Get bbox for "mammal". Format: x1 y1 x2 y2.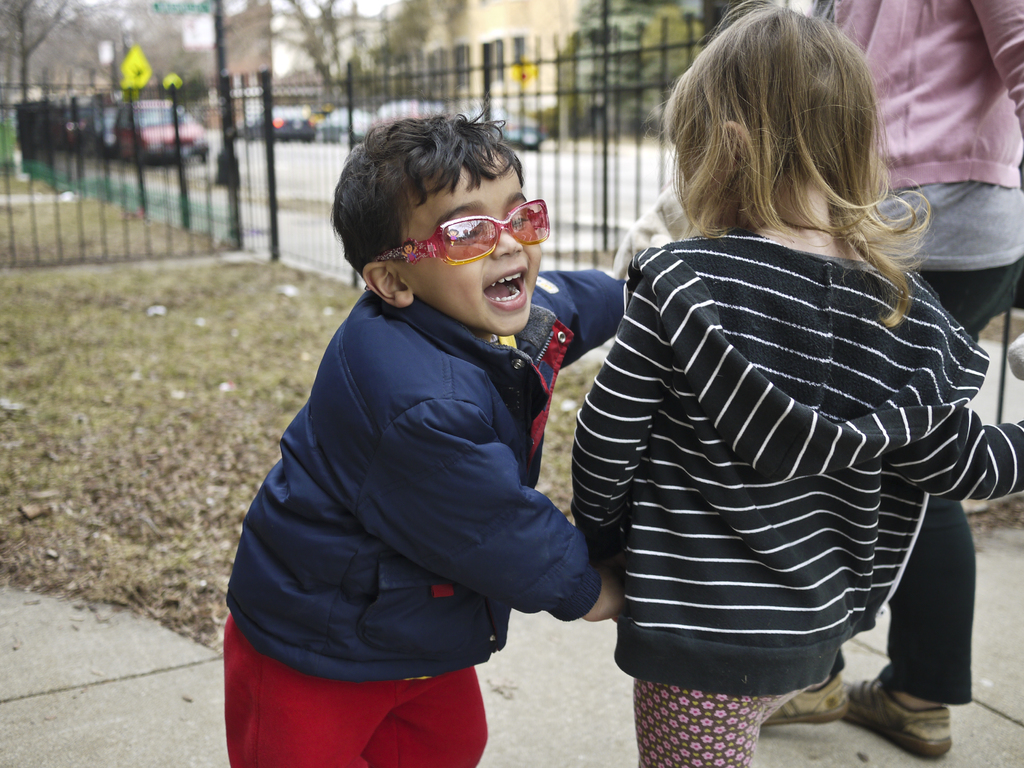
568 0 1023 767.
